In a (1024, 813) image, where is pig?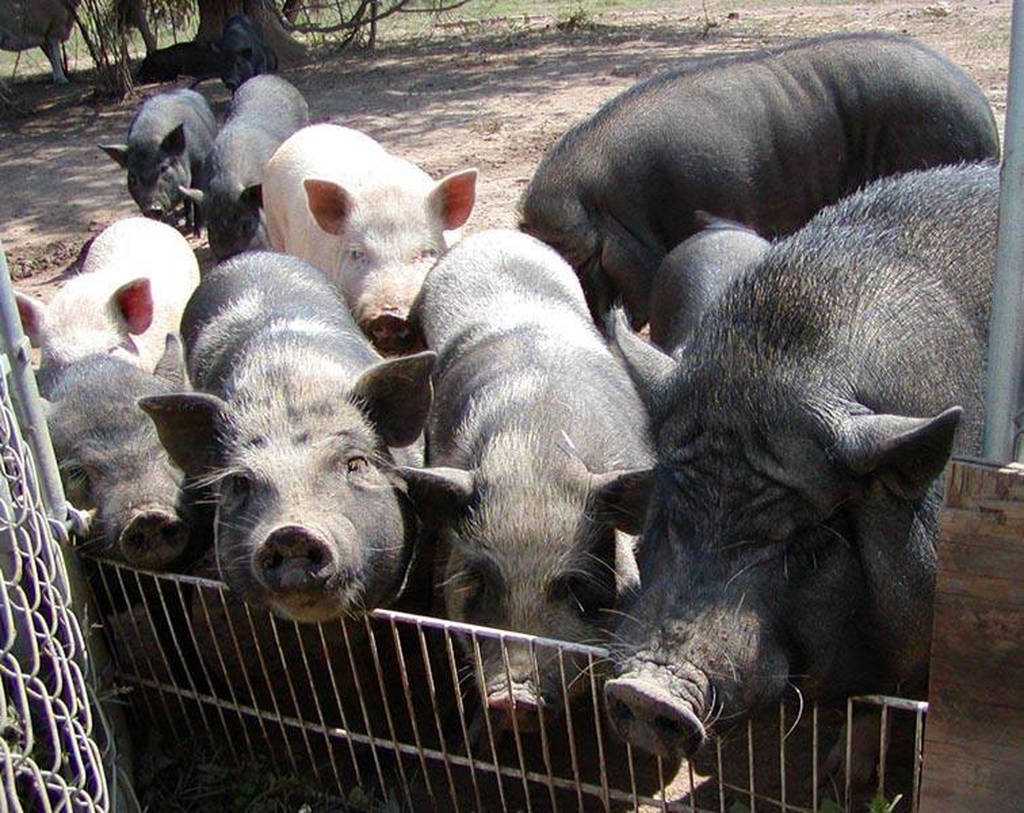
x1=592 y1=161 x2=1005 y2=806.
